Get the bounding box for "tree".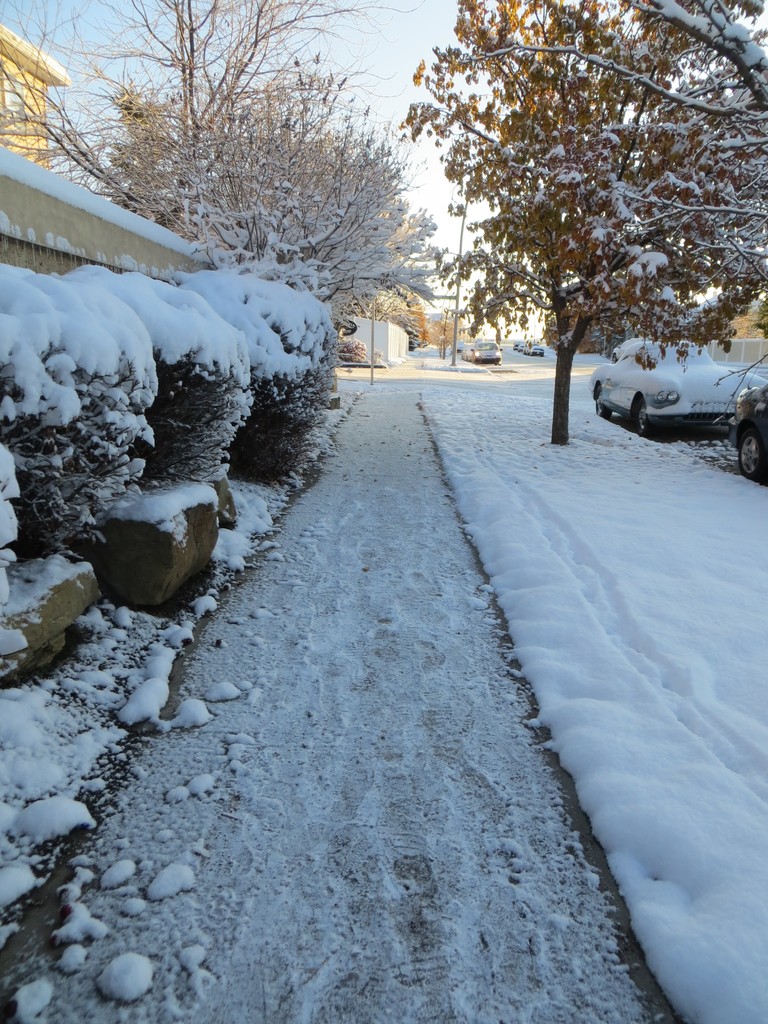
bbox=[339, 283, 426, 353].
